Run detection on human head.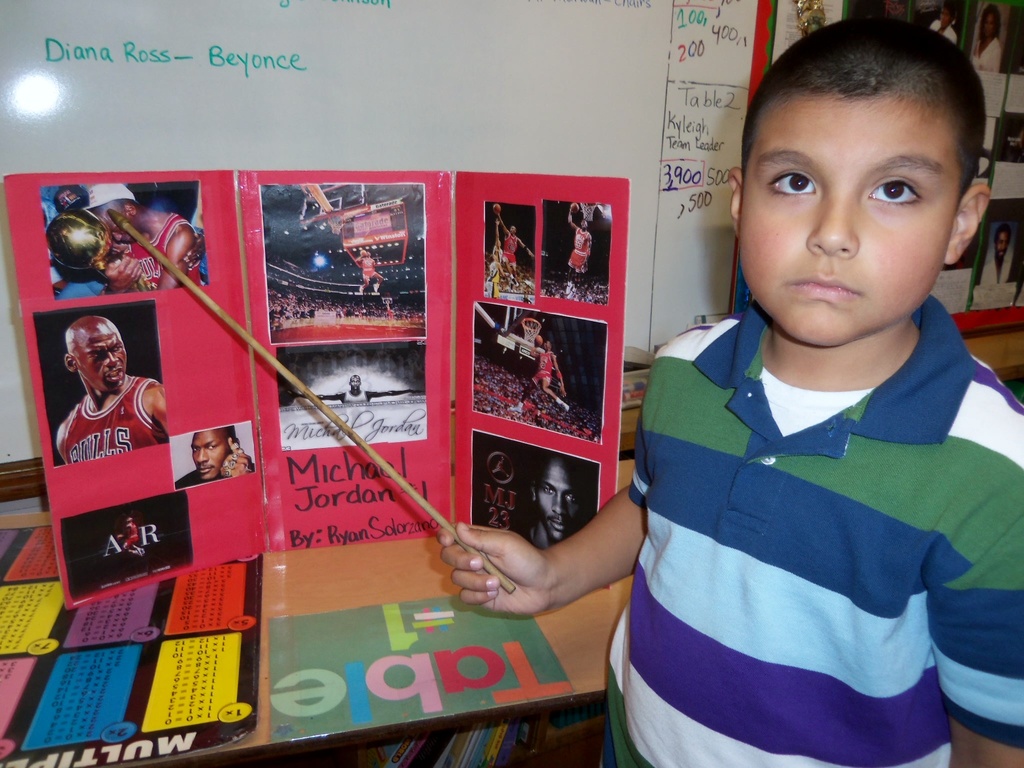
Result: region(189, 424, 239, 483).
